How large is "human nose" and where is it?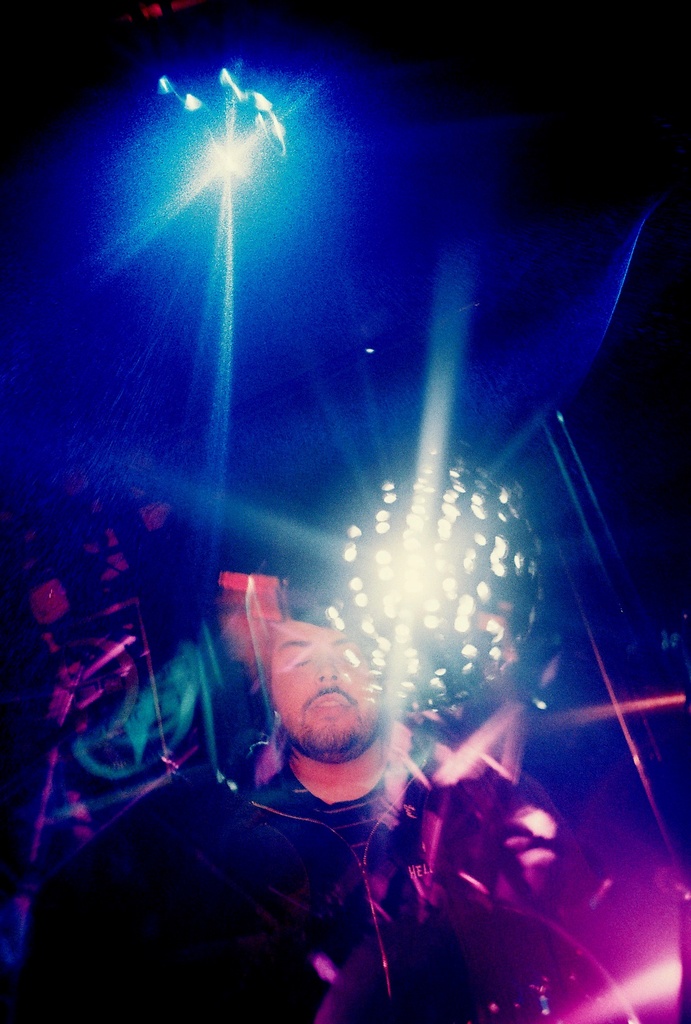
Bounding box: bbox(311, 654, 342, 685).
